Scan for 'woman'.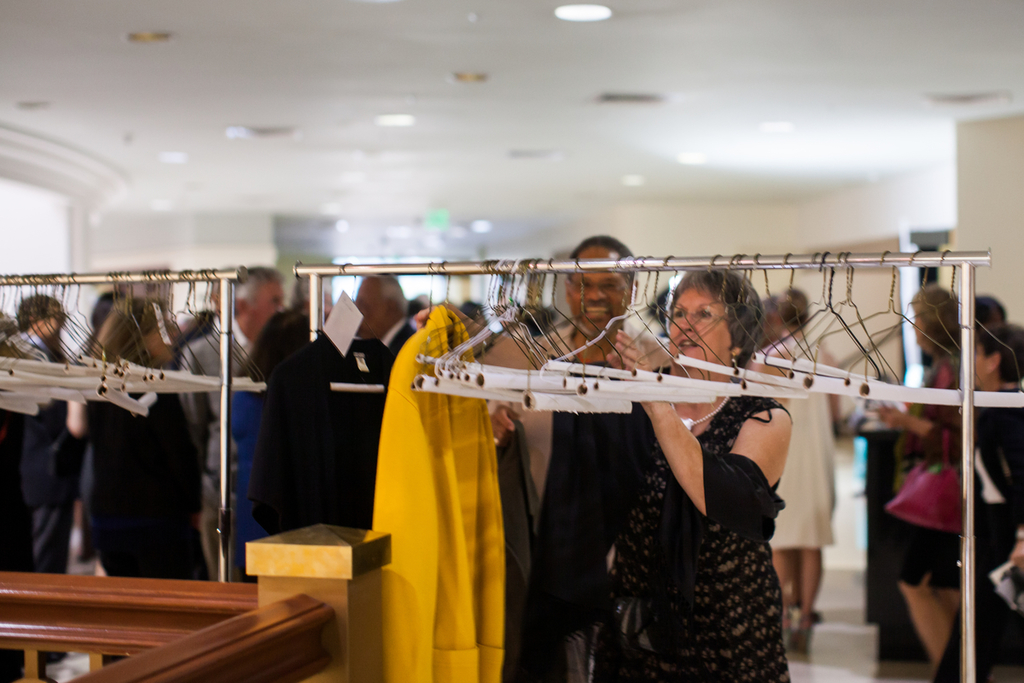
Scan result: bbox=[90, 303, 202, 585].
